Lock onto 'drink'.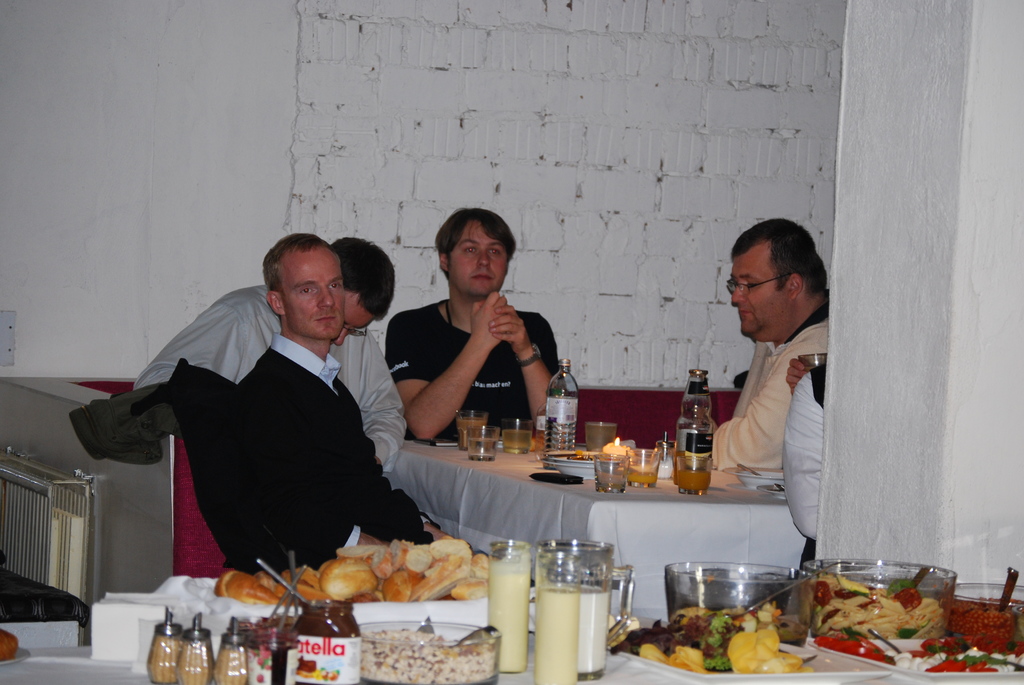
Locked: left=485, top=557, right=532, bottom=676.
